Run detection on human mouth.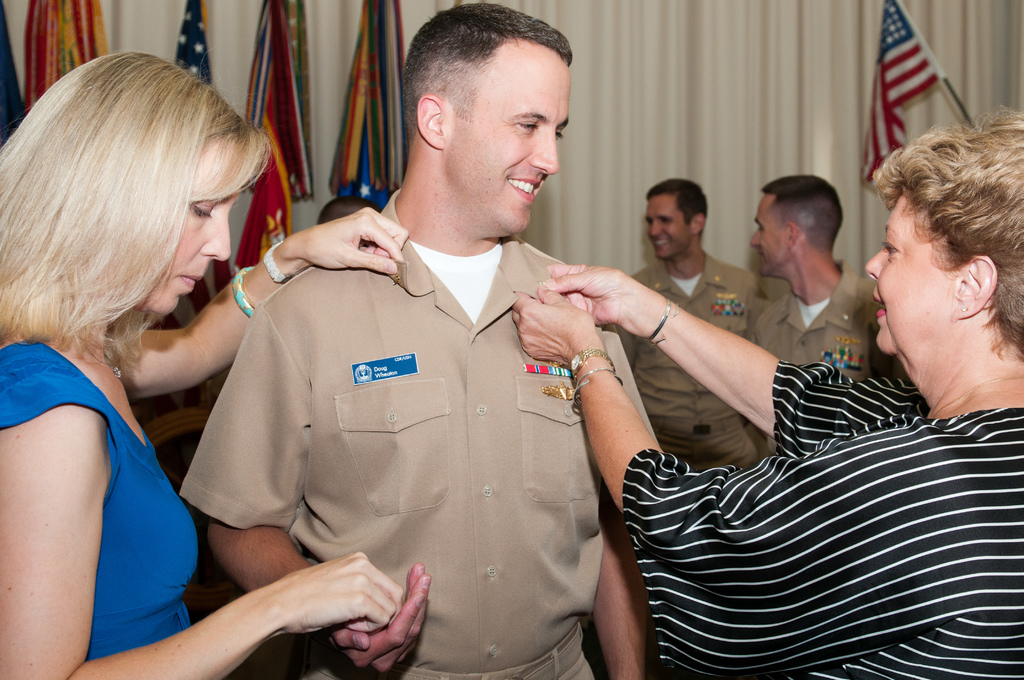
Result: <region>873, 291, 893, 323</region>.
